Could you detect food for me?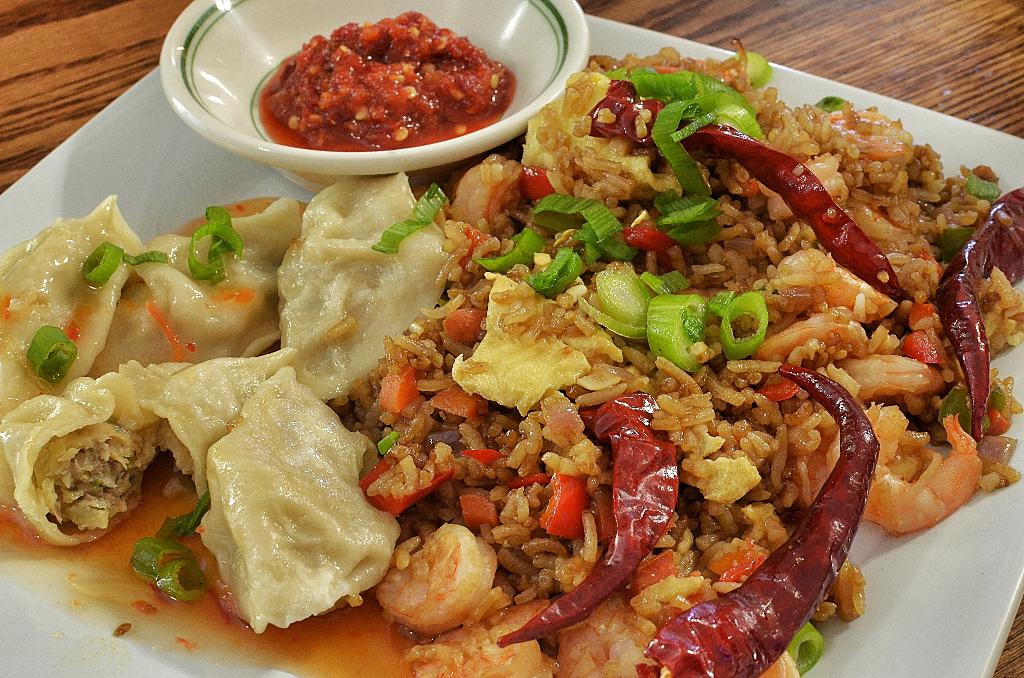
Detection result: box(199, 366, 403, 630).
